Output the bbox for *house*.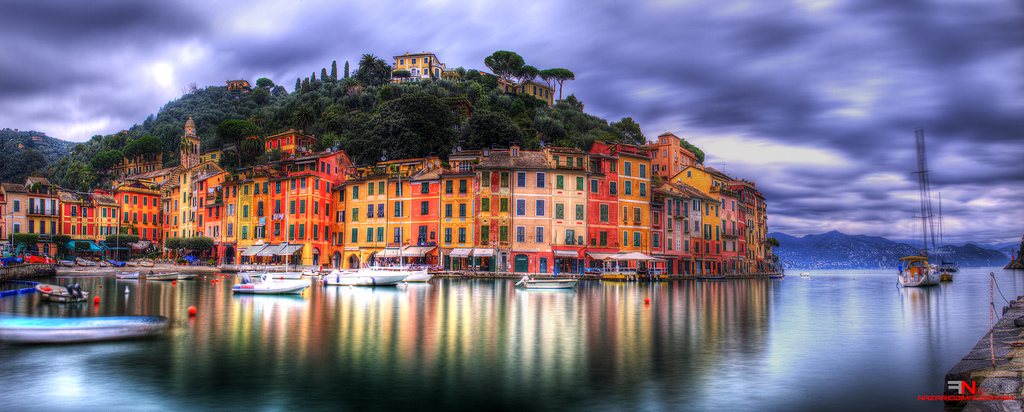
390:52:442:88.
